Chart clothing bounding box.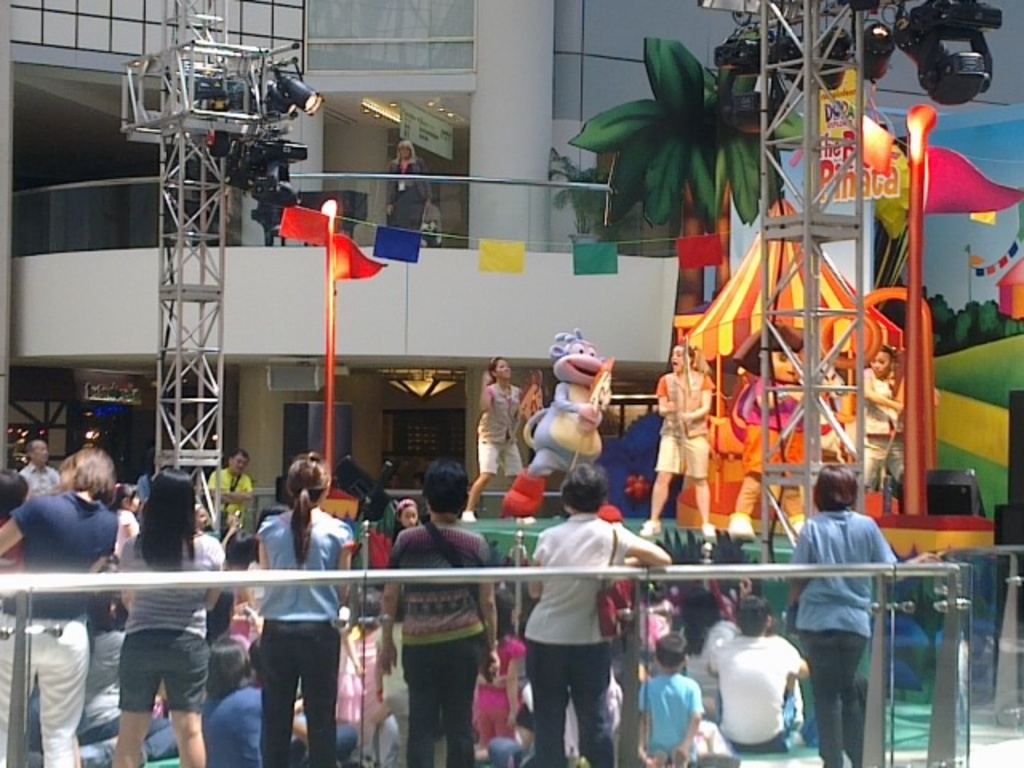
Charted: <bbox>386, 157, 437, 229</bbox>.
